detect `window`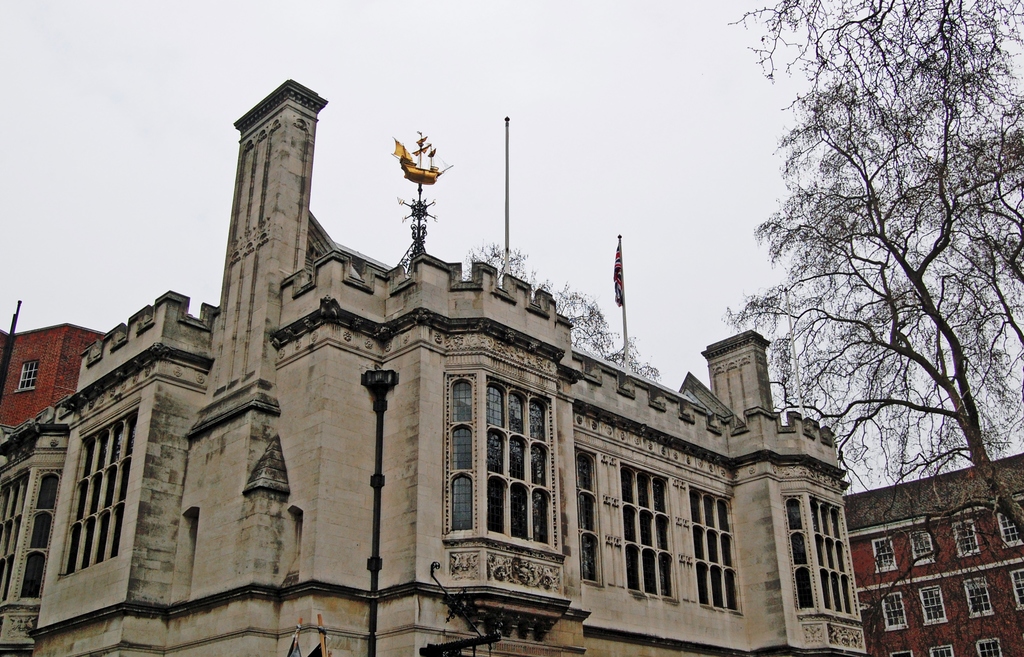
x1=910 y1=536 x2=934 y2=566
